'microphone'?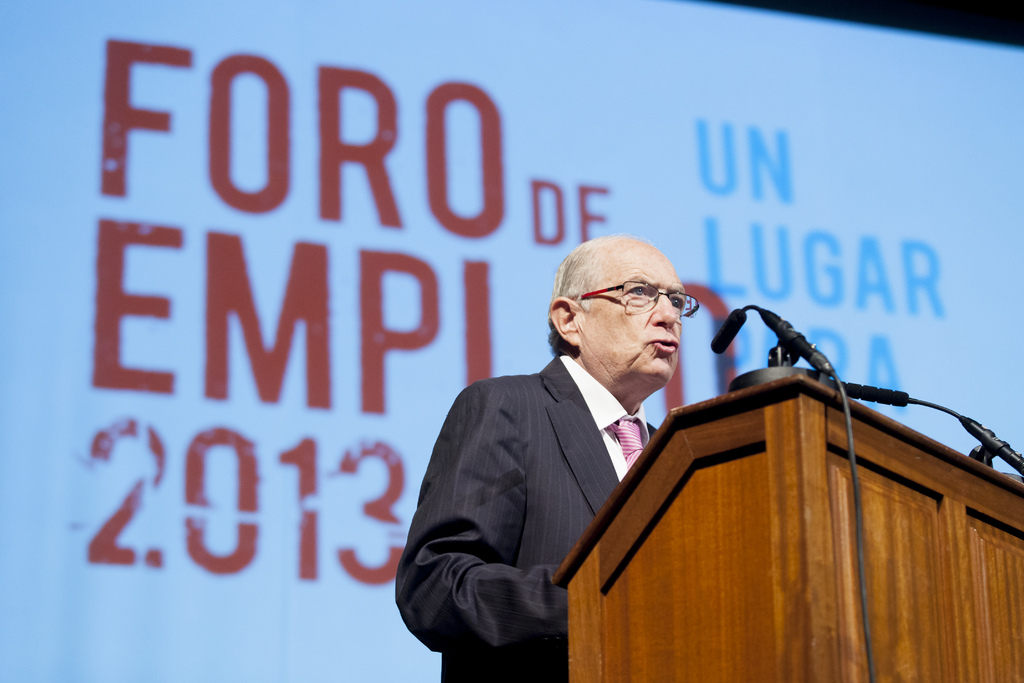
BBox(840, 379, 908, 404)
